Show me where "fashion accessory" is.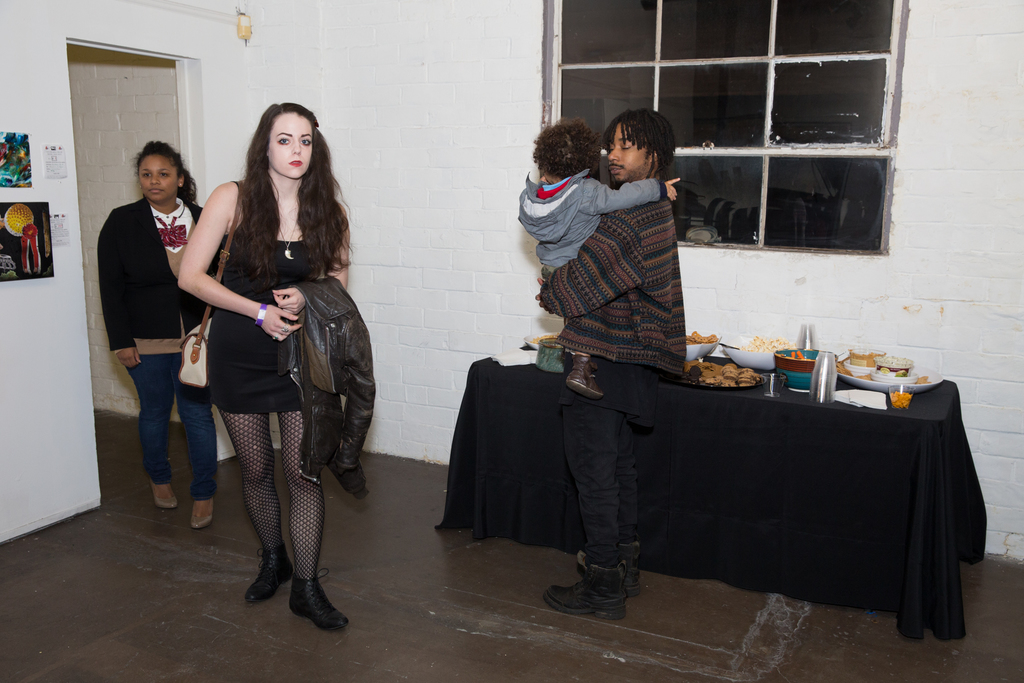
"fashion accessory" is at detection(257, 304, 265, 327).
